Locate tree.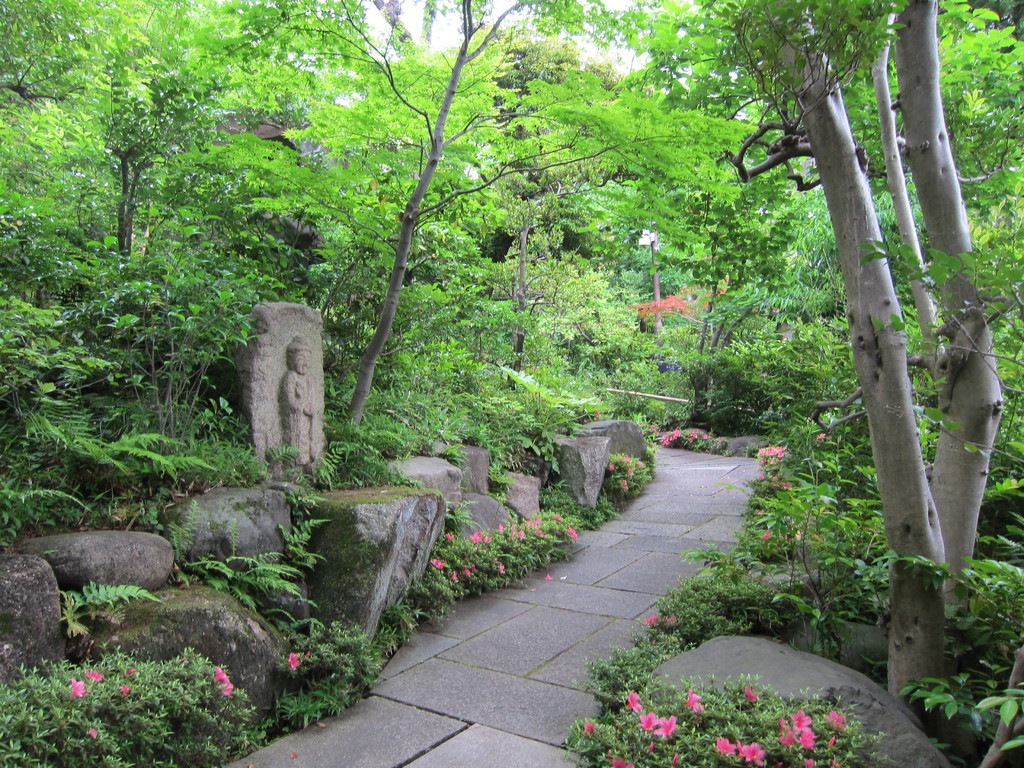
Bounding box: box=[548, 79, 827, 365].
